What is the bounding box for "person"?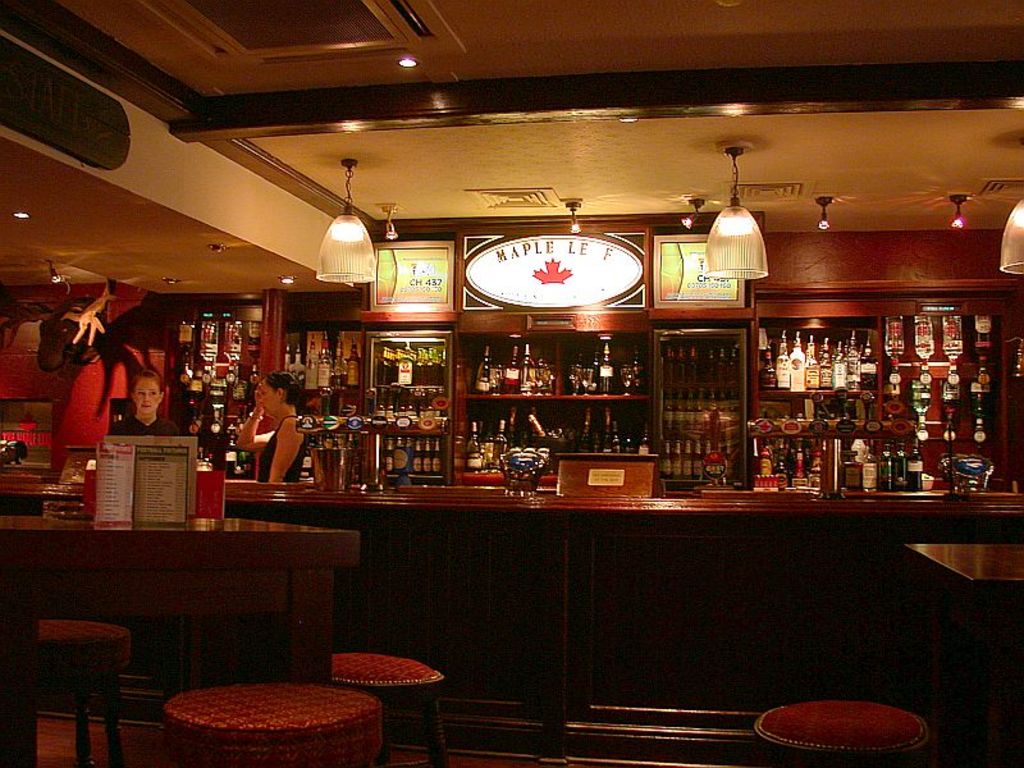
box(111, 367, 188, 438).
